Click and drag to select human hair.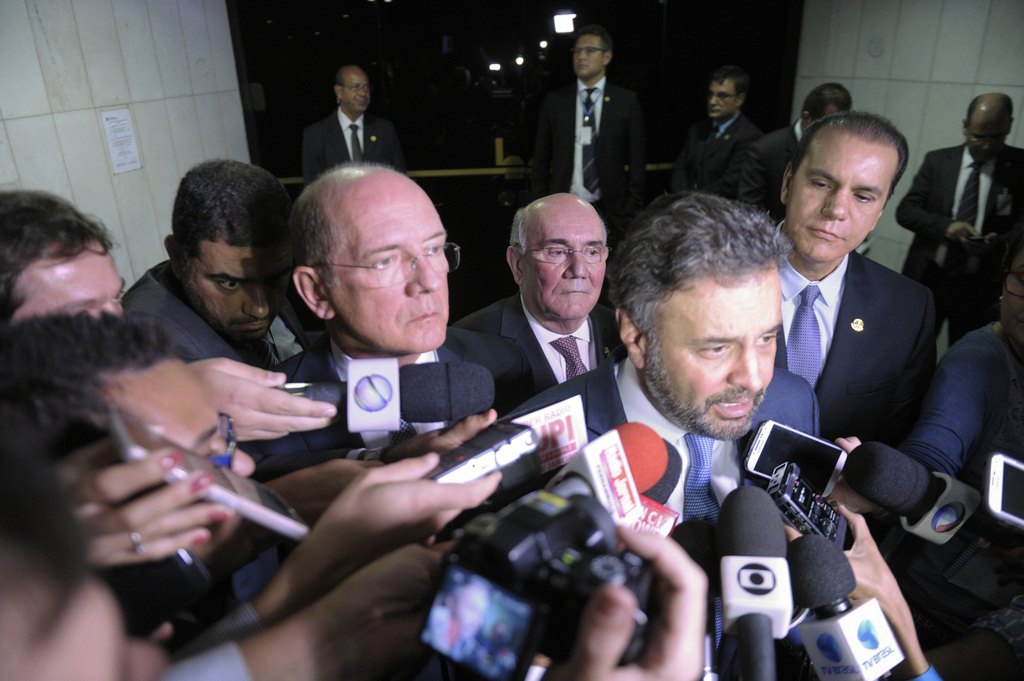
Selection: [168, 156, 289, 266].
